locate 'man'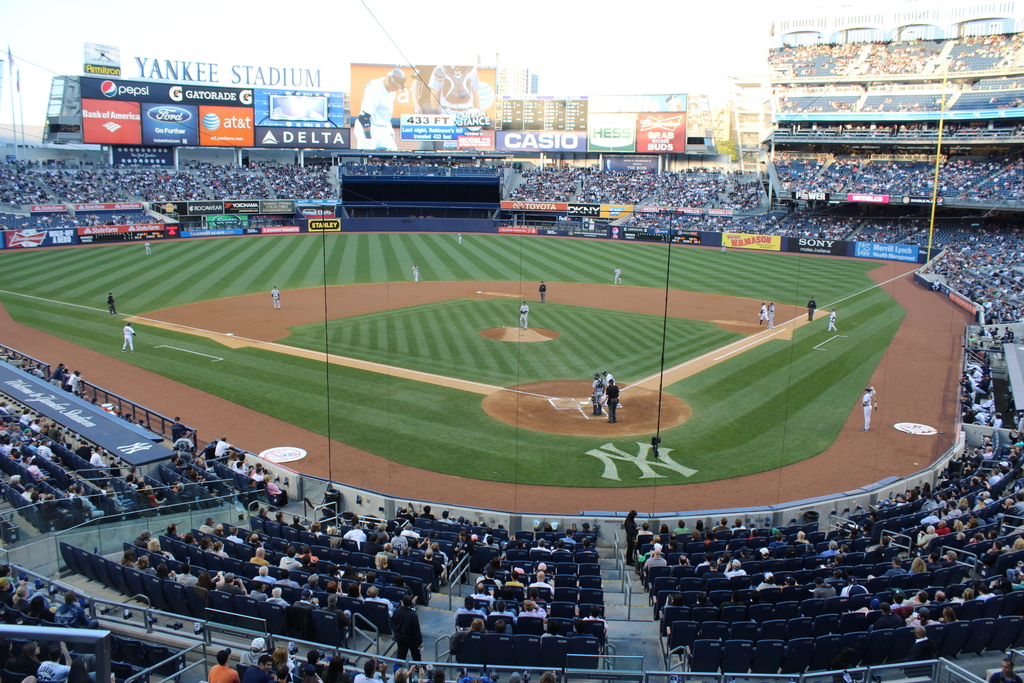
(758, 298, 769, 333)
